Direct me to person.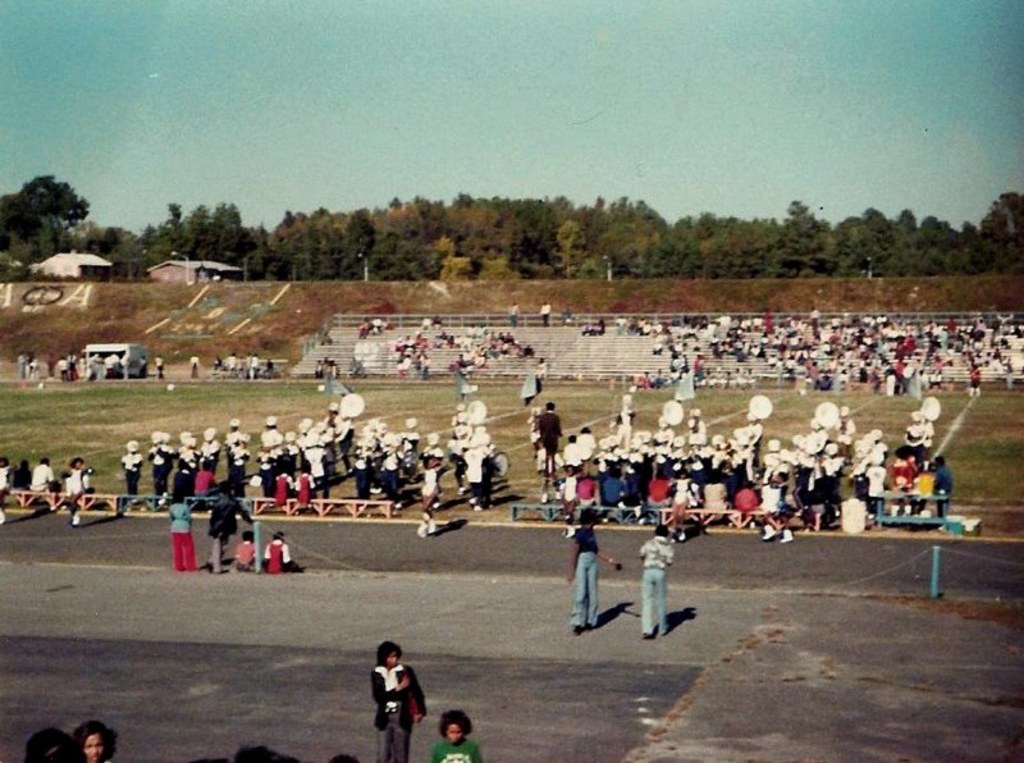
Direction: [365,650,429,745].
